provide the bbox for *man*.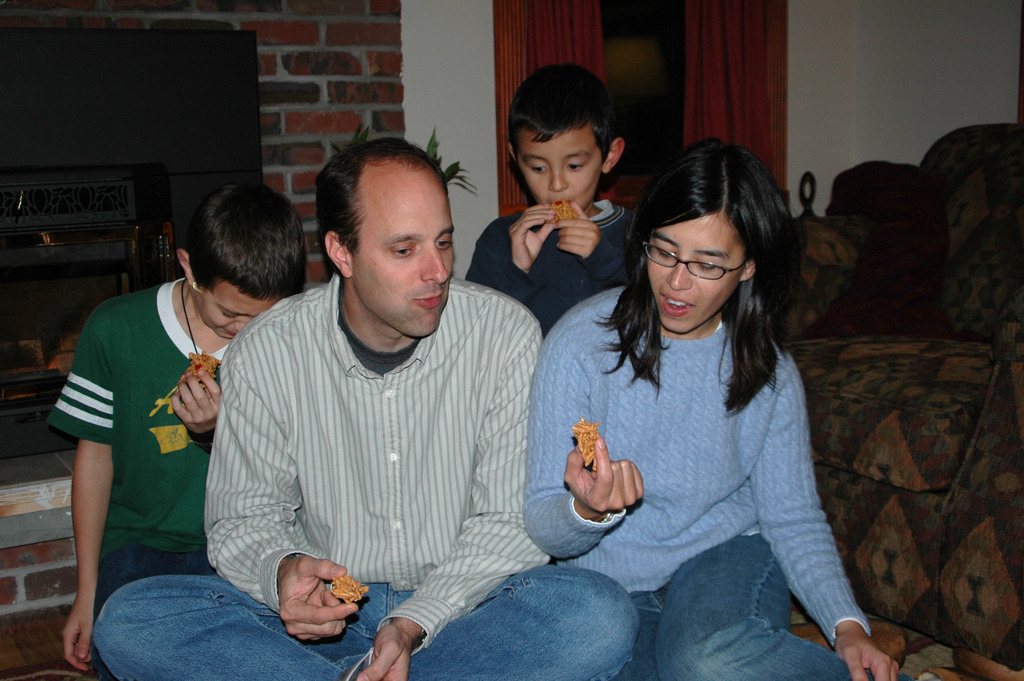
(x1=92, y1=137, x2=647, y2=680).
